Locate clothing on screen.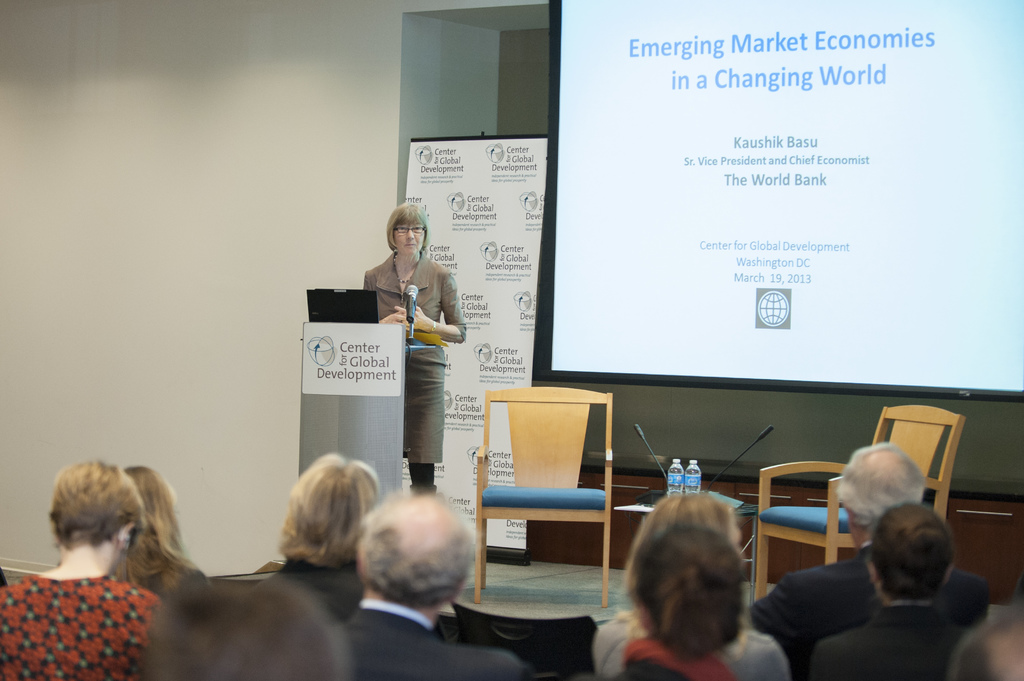
On screen at (274,549,367,608).
